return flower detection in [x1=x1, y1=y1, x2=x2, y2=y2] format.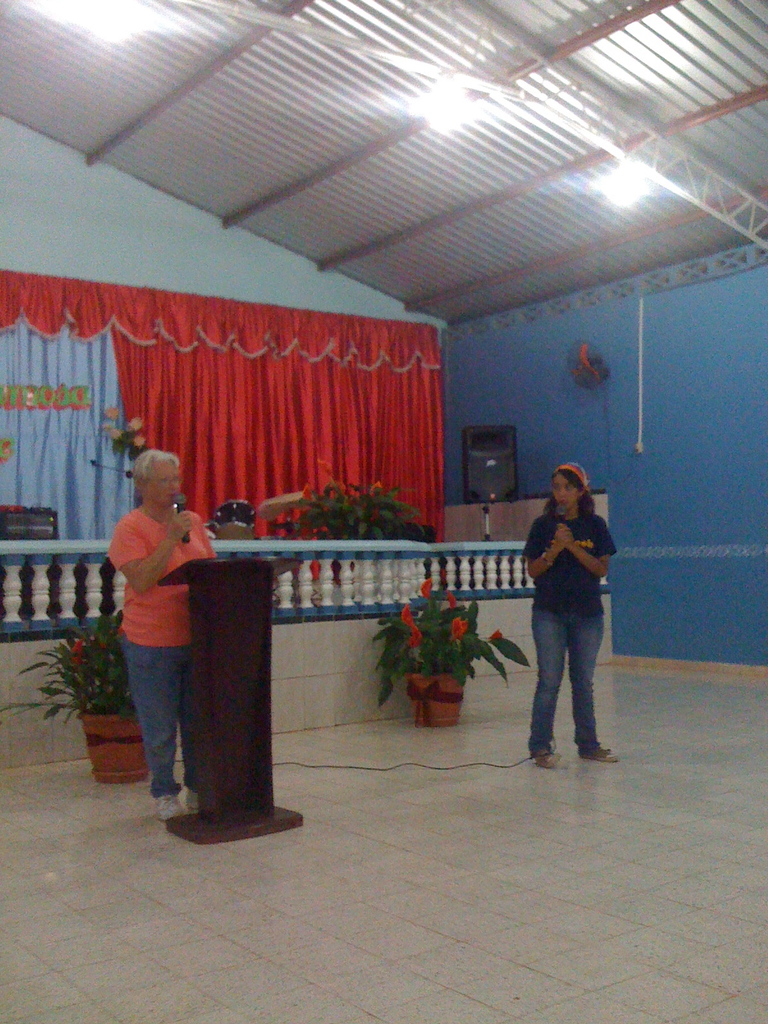
[x1=126, y1=414, x2=145, y2=433].
